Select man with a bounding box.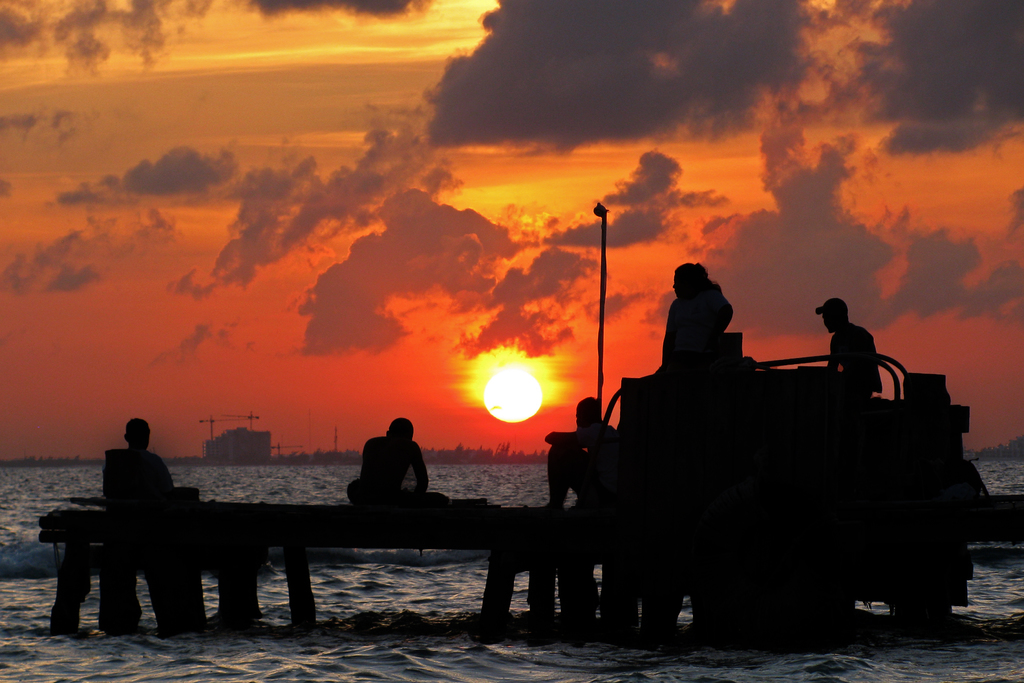
box(815, 295, 885, 402).
